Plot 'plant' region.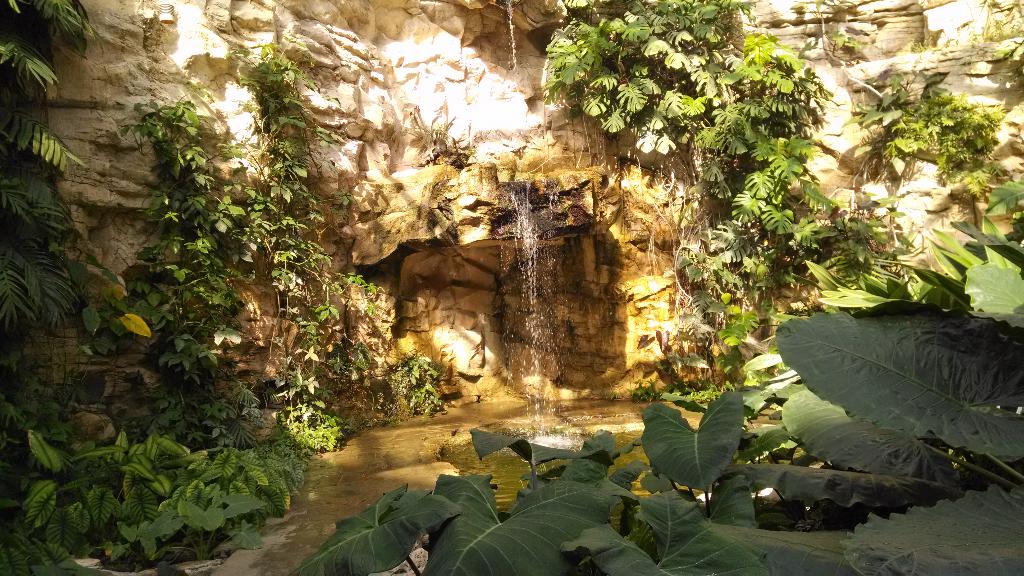
Plotted at 535,0,910,404.
